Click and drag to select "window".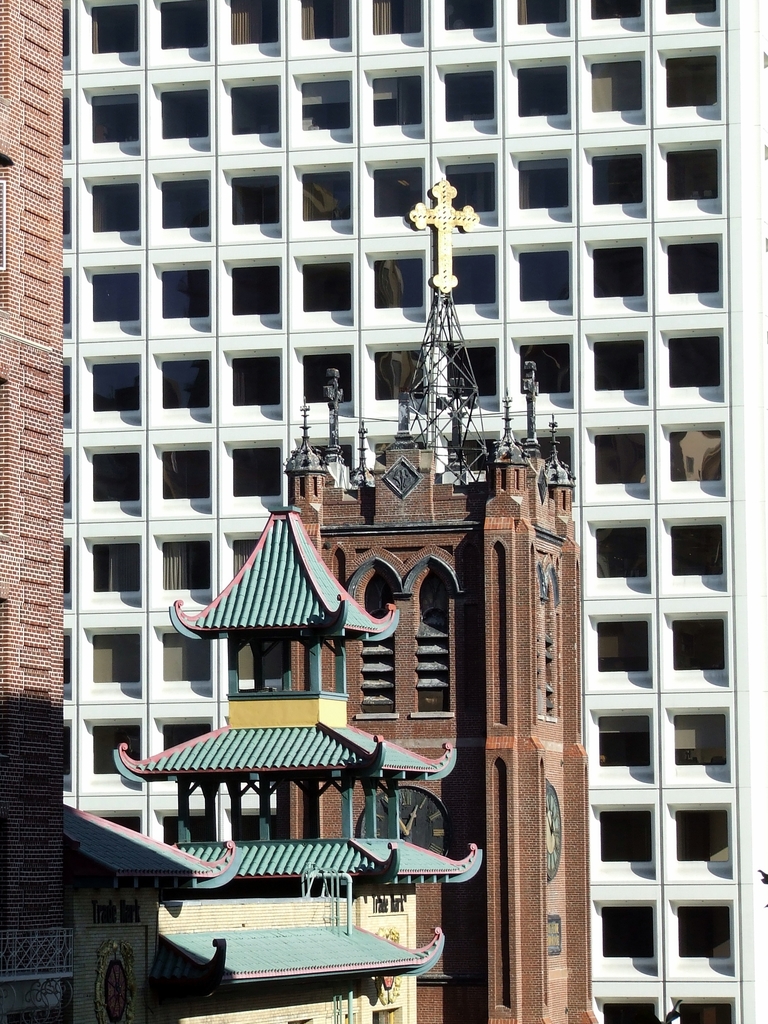
Selection: BBox(164, 271, 215, 310).
